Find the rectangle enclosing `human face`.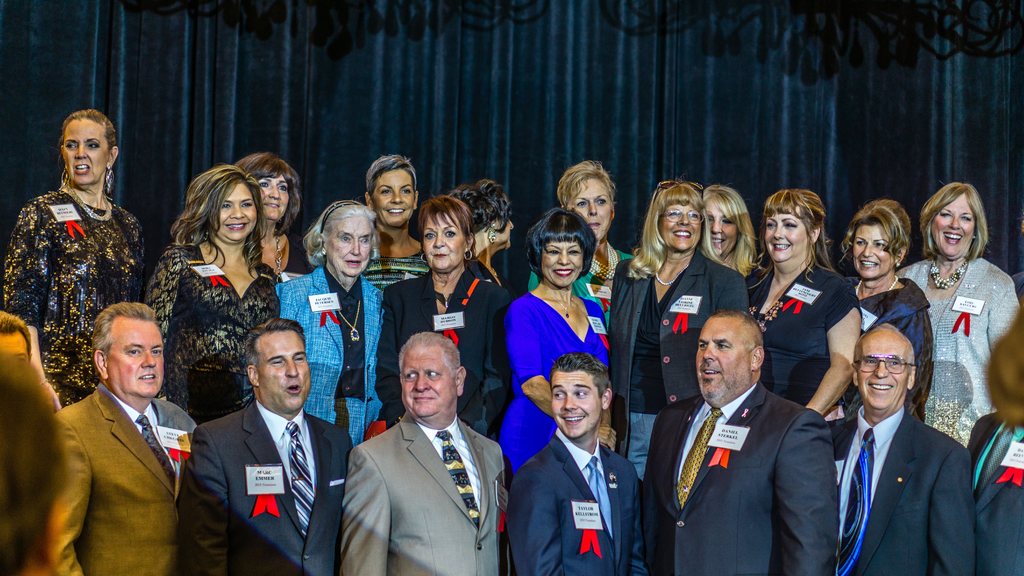
rect(423, 210, 467, 273).
